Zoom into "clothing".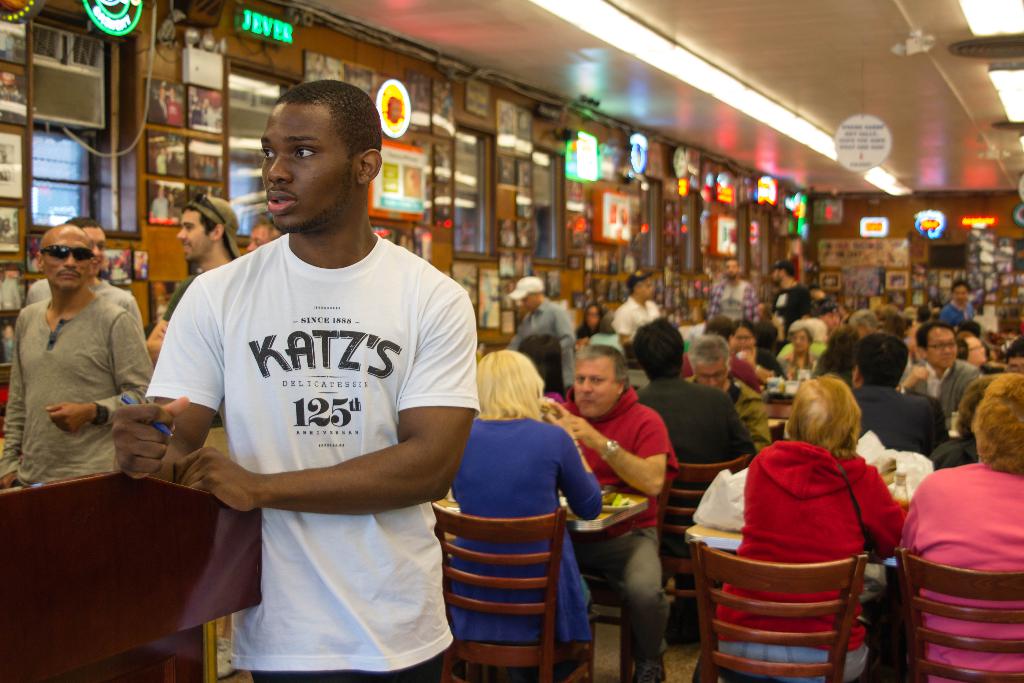
Zoom target: <bbox>615, 299, 664, 352</bbox>.
